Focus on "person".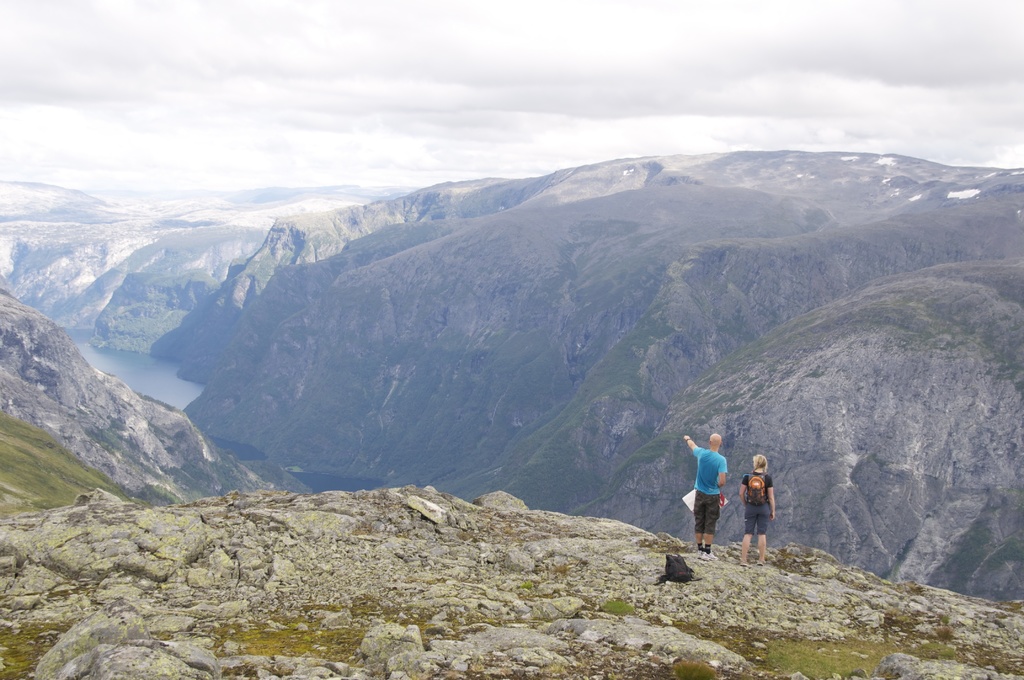
Focused at Rect(680, 429, 729, 563).
